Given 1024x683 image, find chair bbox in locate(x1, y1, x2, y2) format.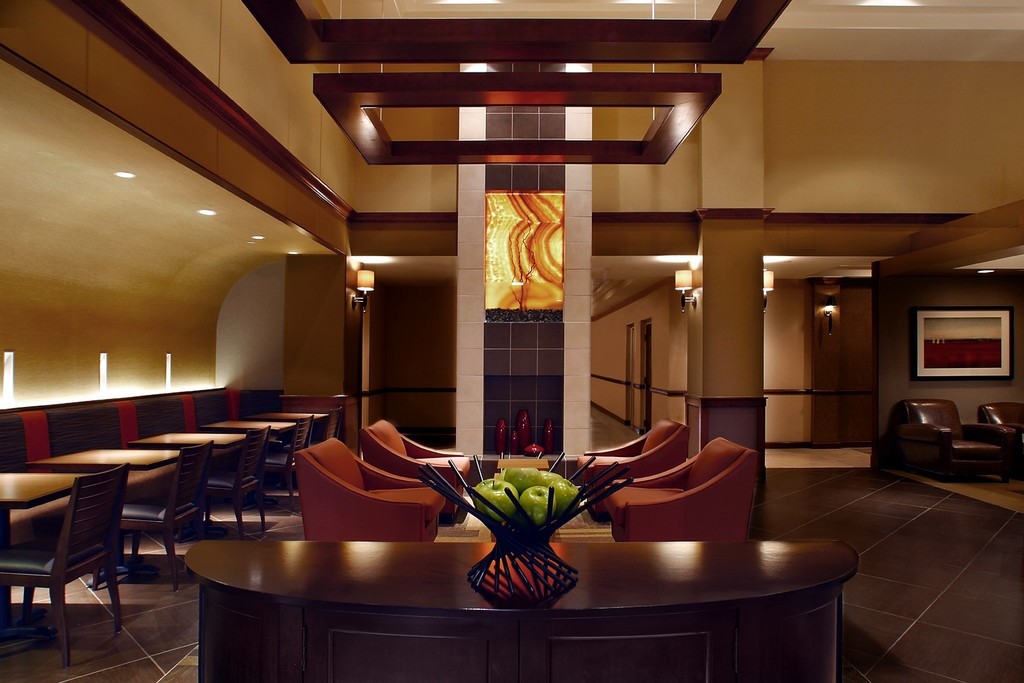
locate(204, 424, 271, 535).
